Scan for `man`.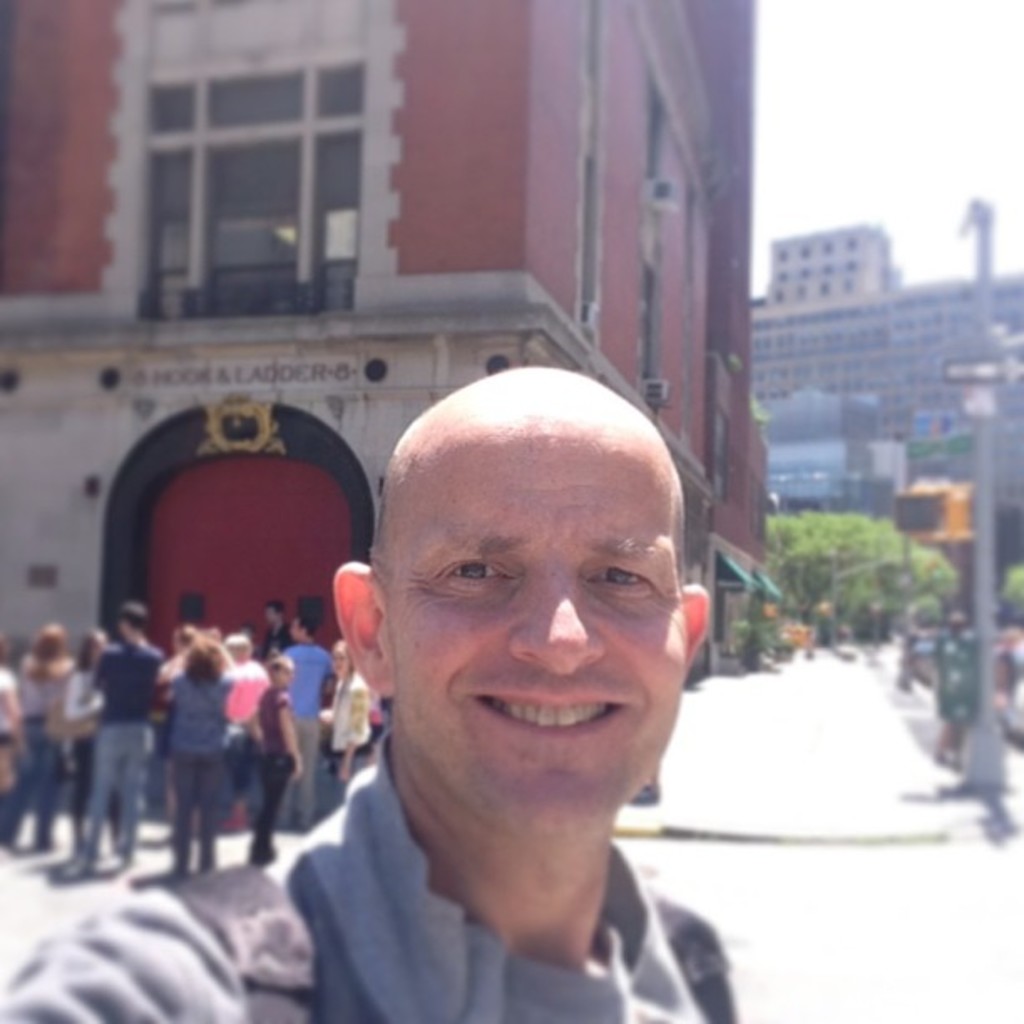
Scan result: box(261, 601, 296, 661).
